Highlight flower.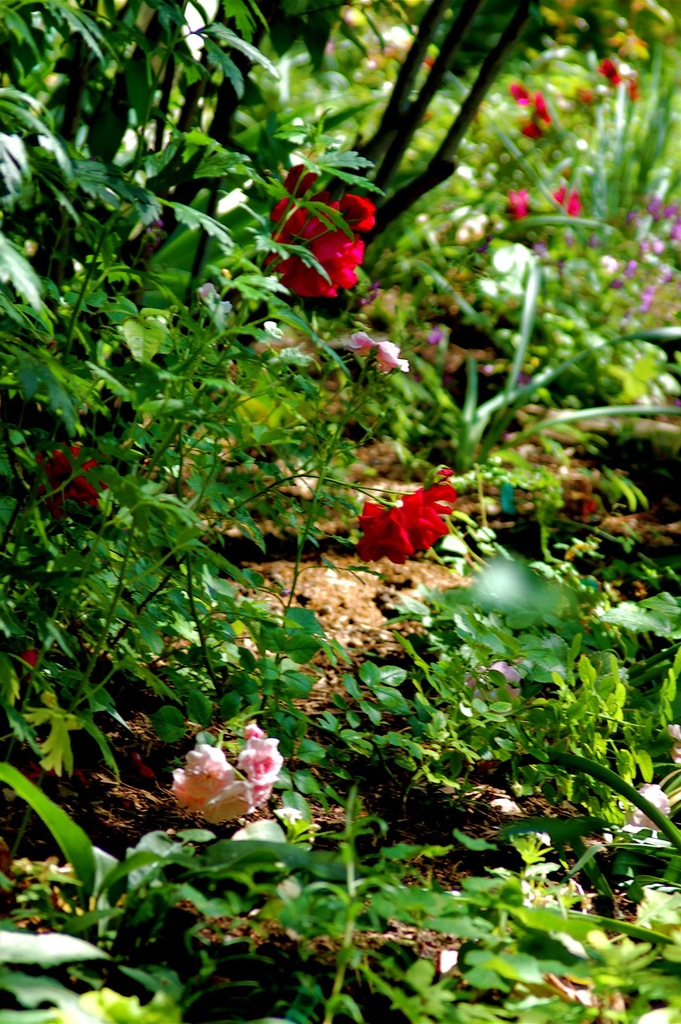
Highlighted region: 170, 714, 287, 812.
